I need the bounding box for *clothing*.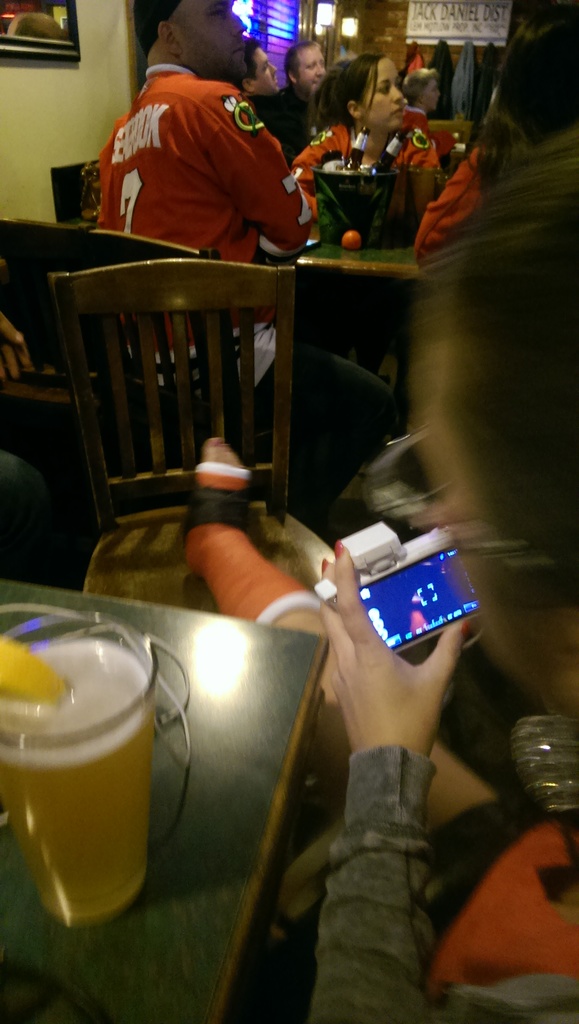
Here it is: locate(425, 42, 455, 115).
